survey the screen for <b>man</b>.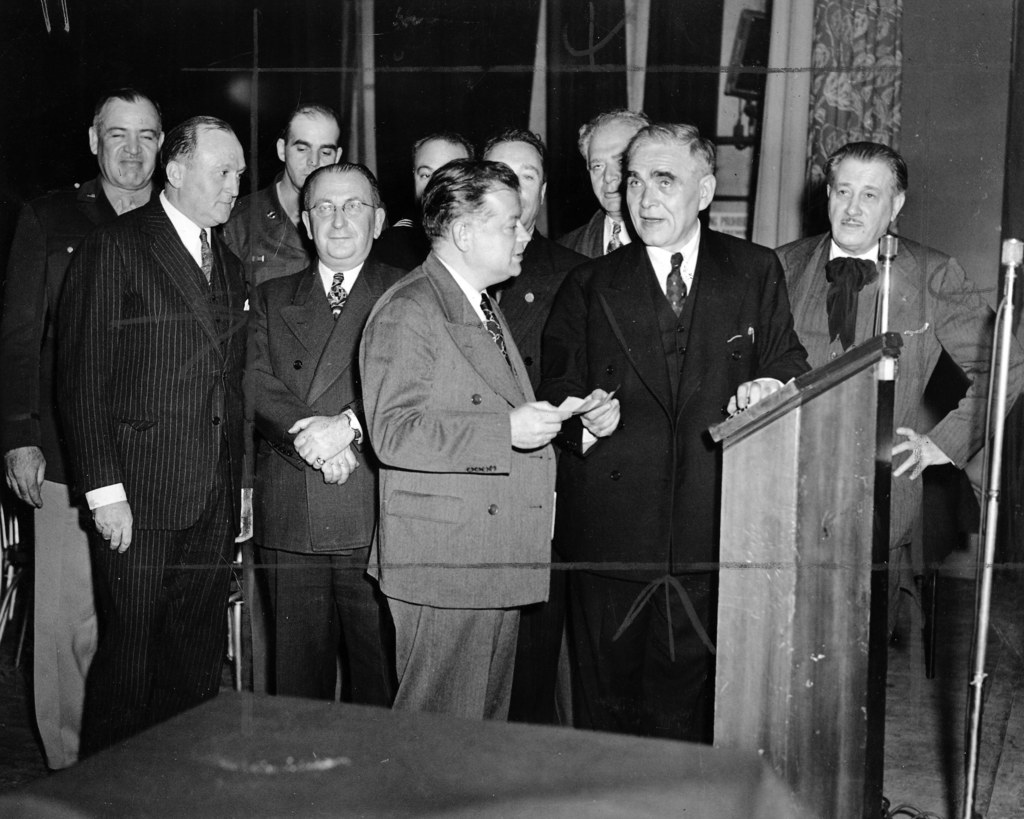
Survey found: 538/121/811/735.
